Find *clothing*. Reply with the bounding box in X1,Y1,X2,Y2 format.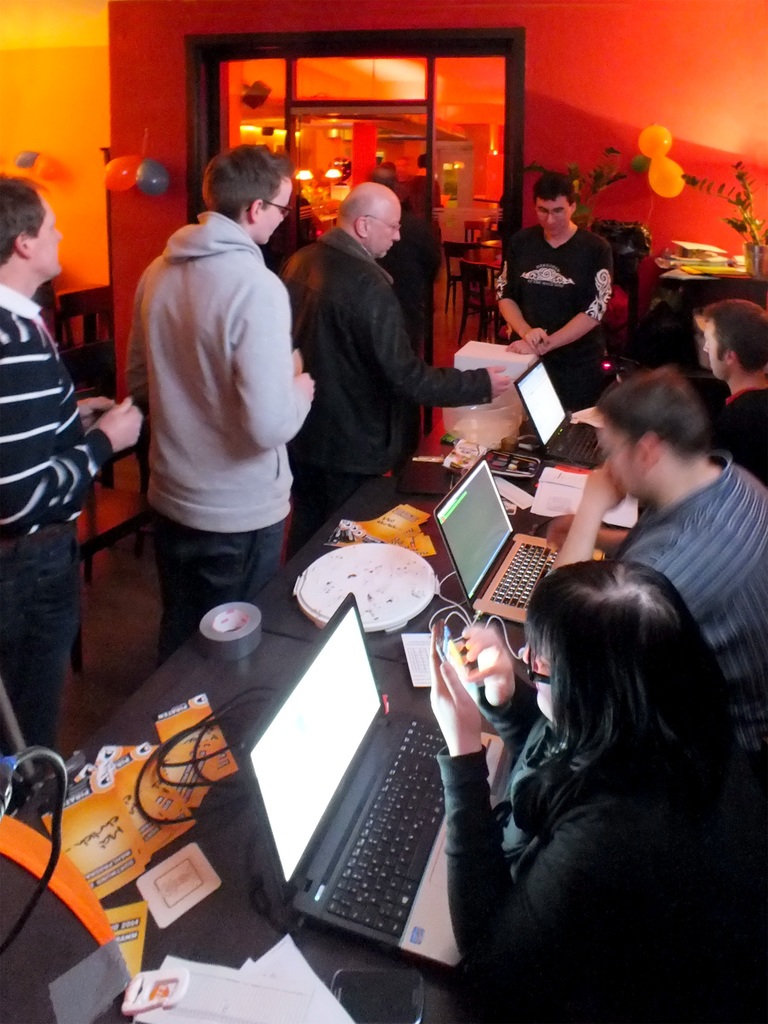
150,517,276,662.
